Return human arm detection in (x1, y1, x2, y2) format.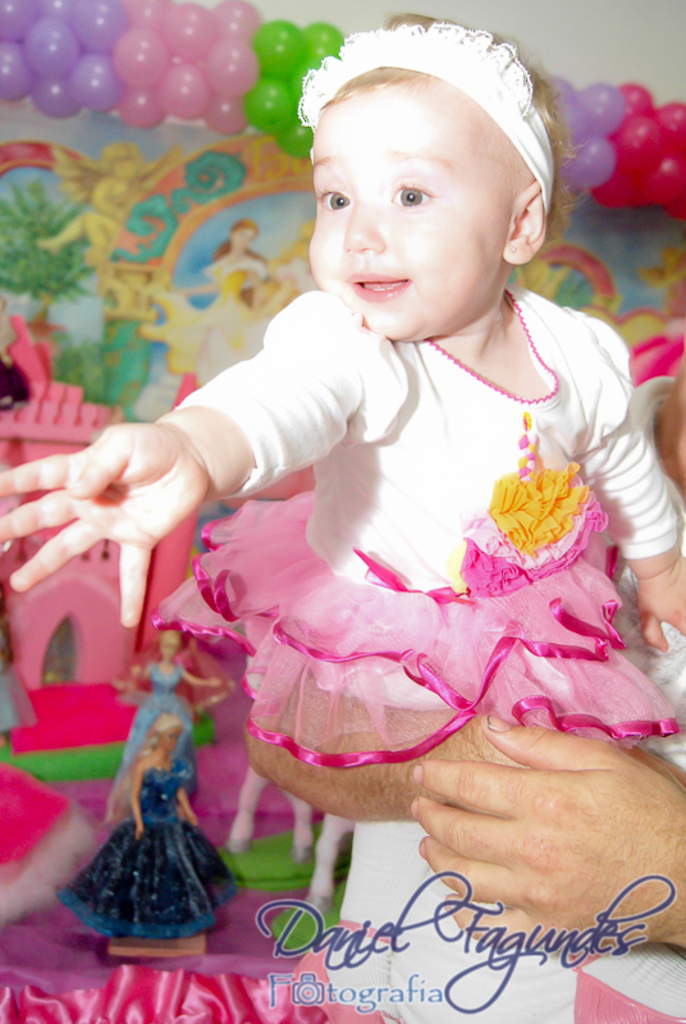
(3, 324, 363, 657).
